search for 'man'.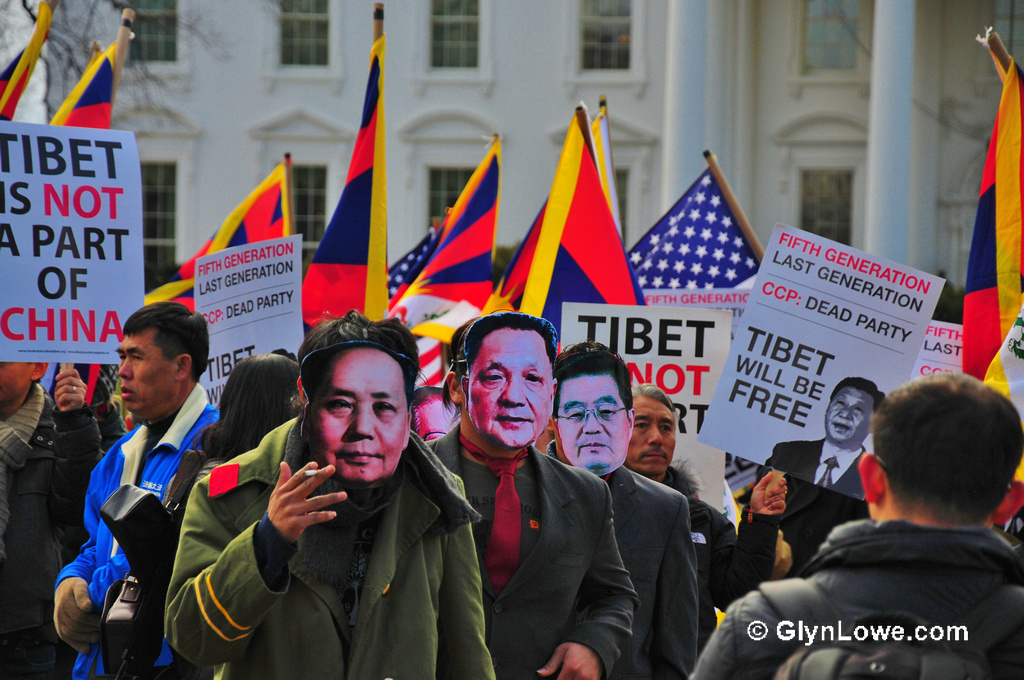
Found at l=0, t=347, r=108, b=679.
